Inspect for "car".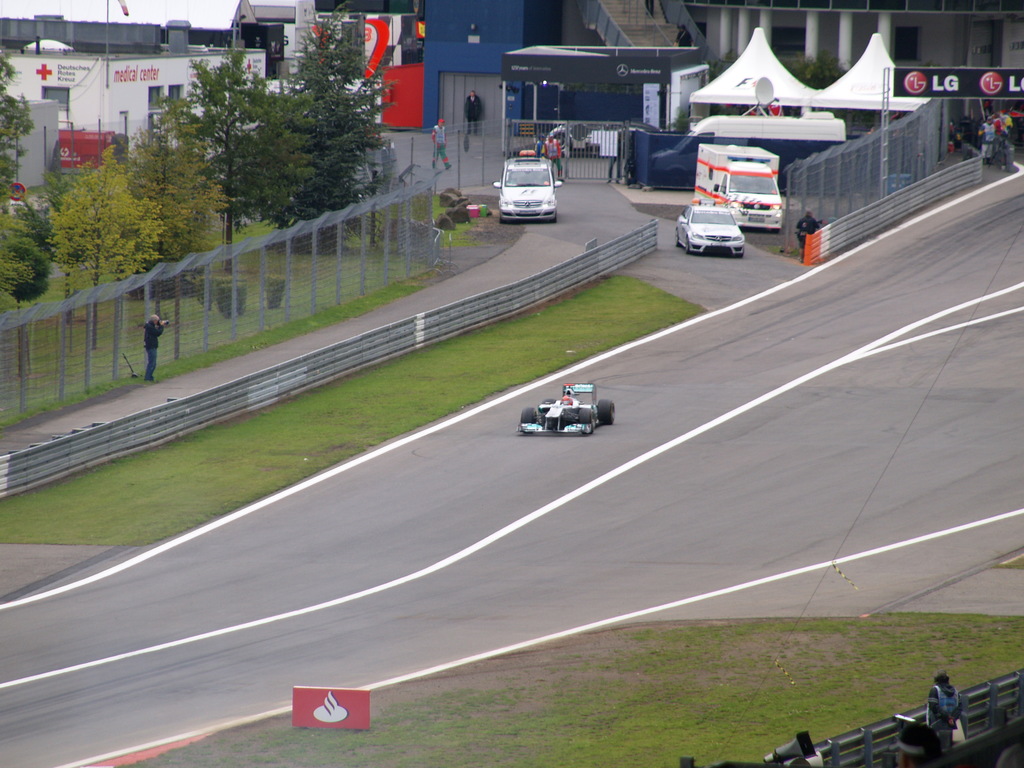
Inspection: pyautogui.locateOnScreen(527, 385, 619, 445).
